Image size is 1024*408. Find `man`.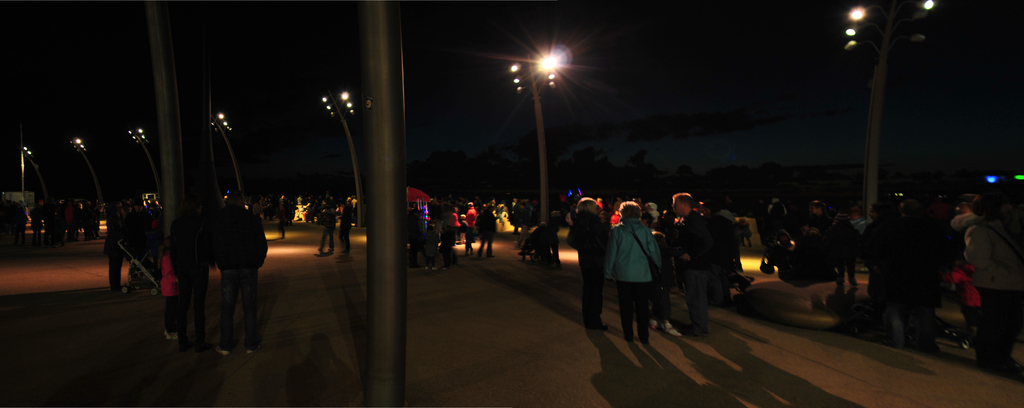
Rect(477, 204, 496, 257).
